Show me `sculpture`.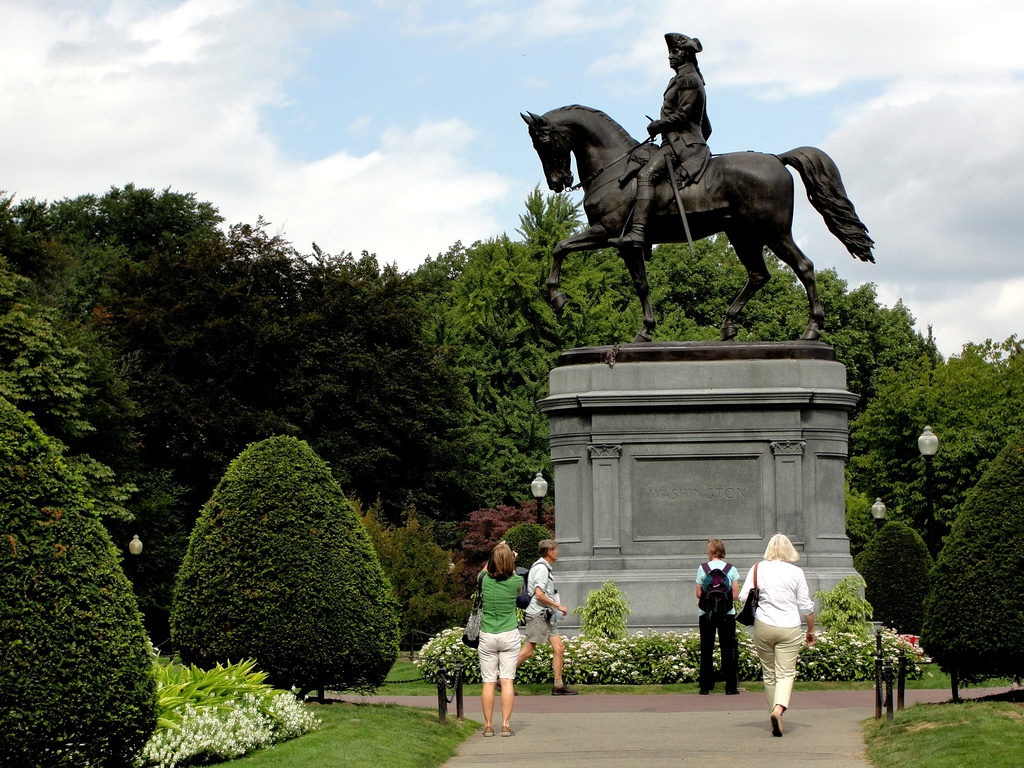
`sculpture` is here: BBox(523, 15, 849, 366).
